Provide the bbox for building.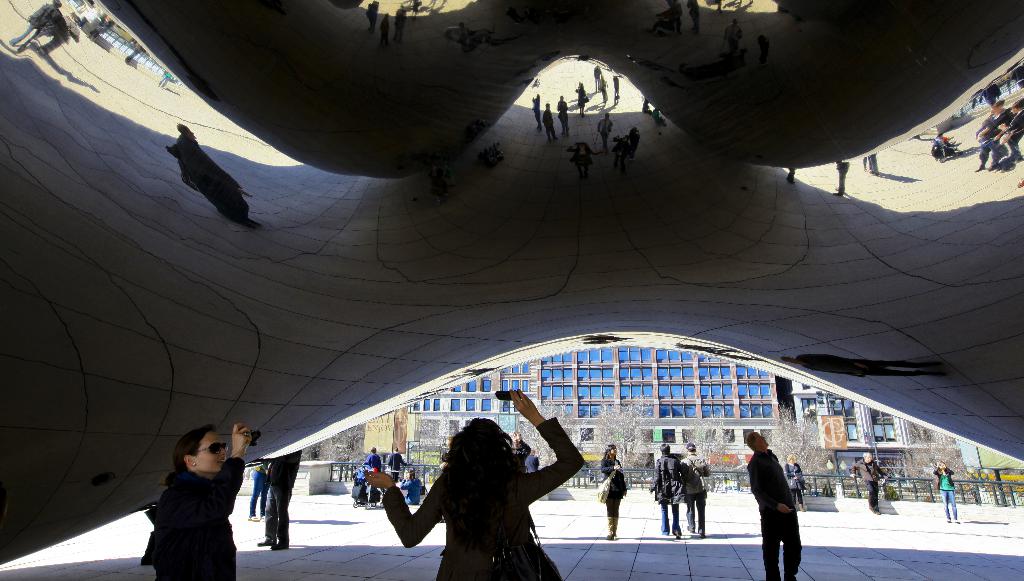
359/332/993/490.
